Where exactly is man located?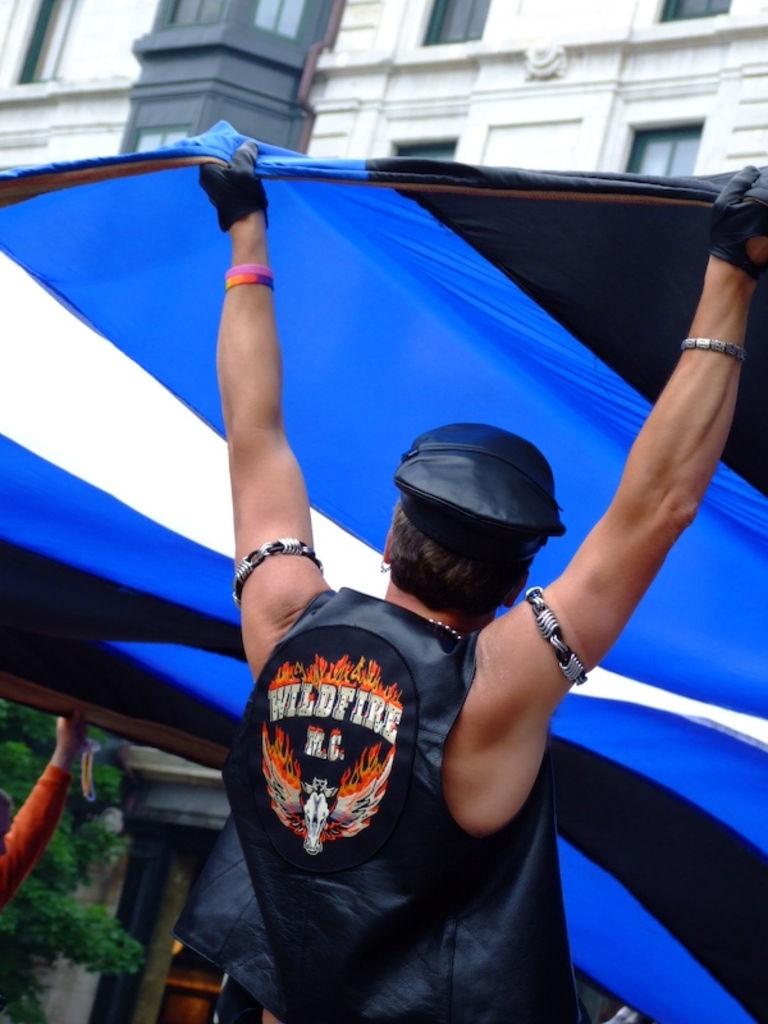
Its bounding box is (x1=191, y1=129, x2=767, y2=1023).
